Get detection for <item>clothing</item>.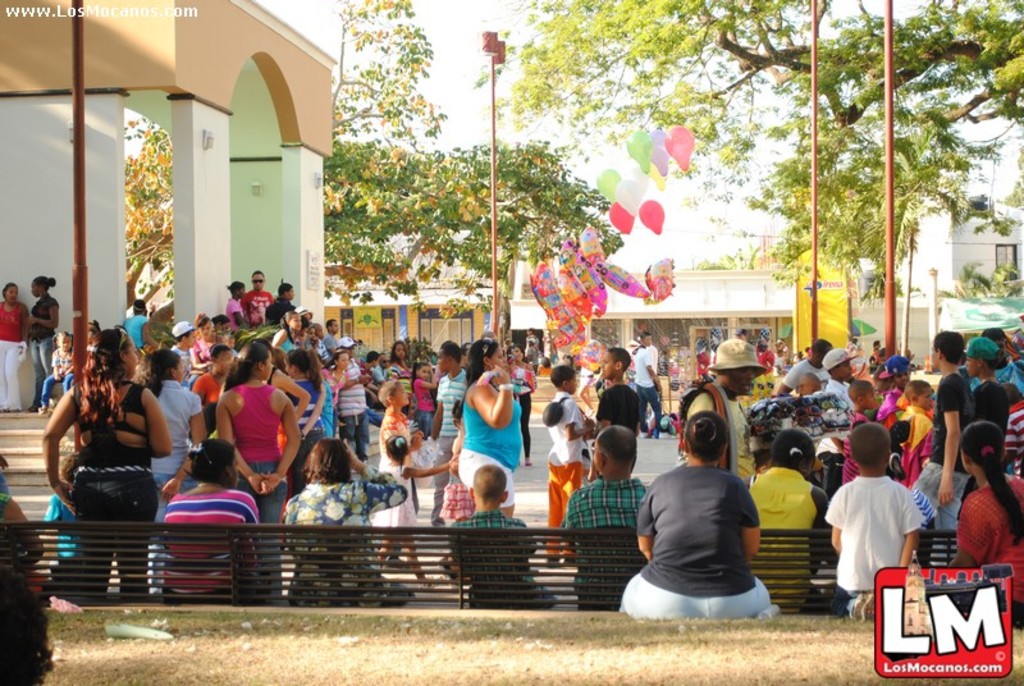
Detection: 756, 349, 772, 370.
